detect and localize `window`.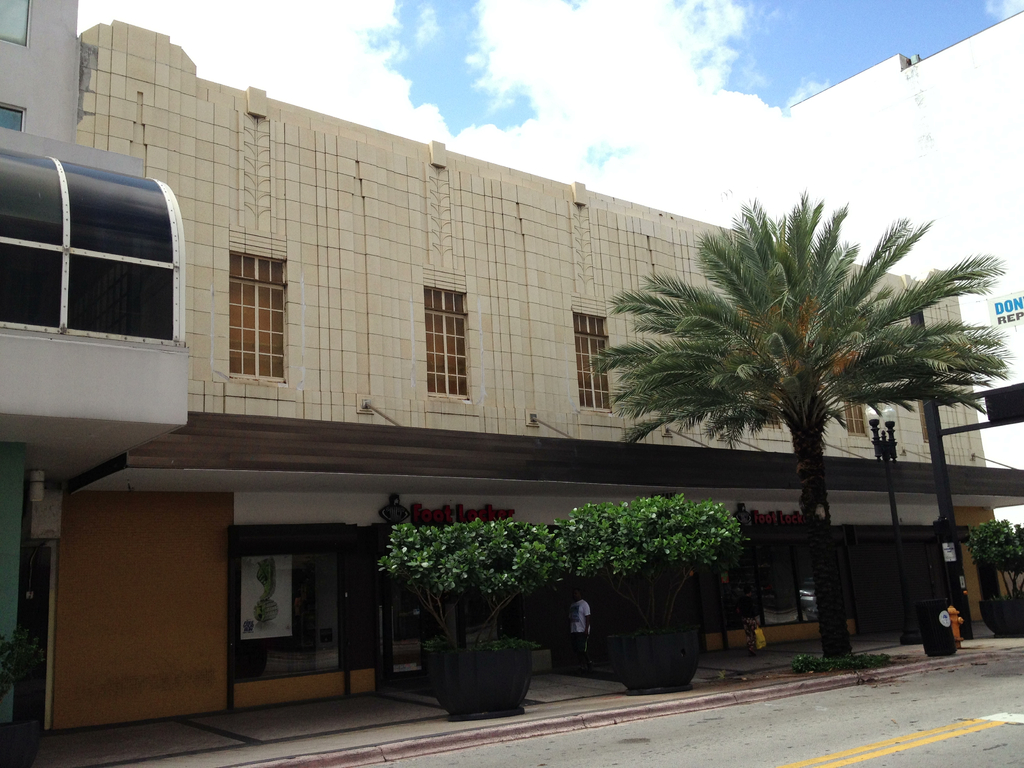
Localized at bbox=(576, 311, 624, 409).
